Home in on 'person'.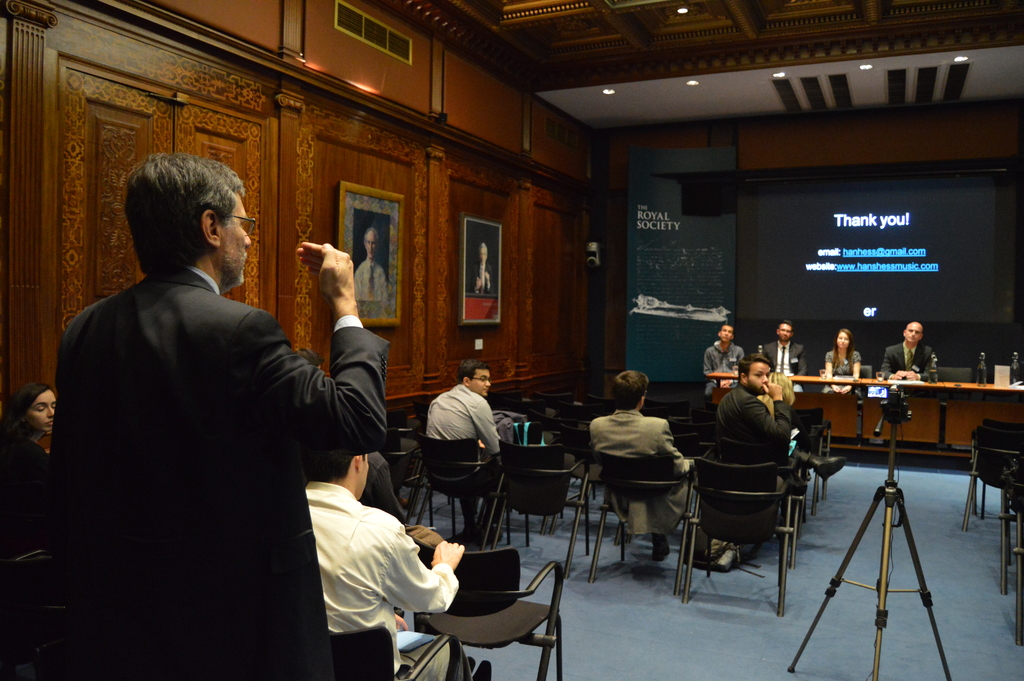
Homed in at locate(46, 138, 375, 655).
